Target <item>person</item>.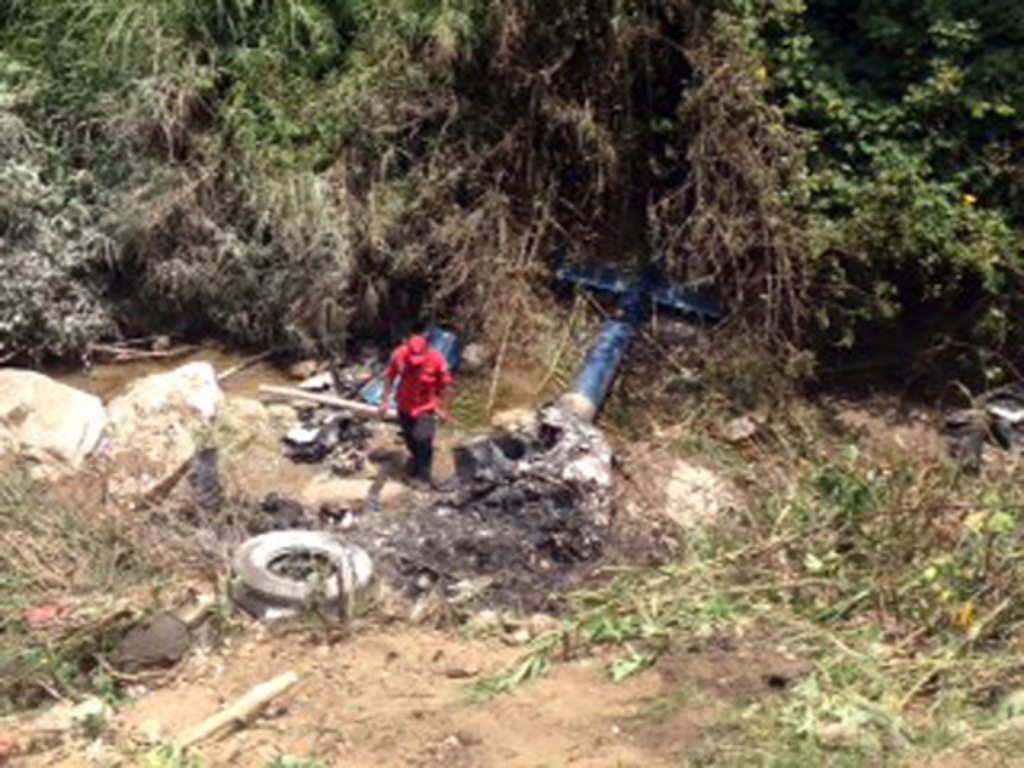
Target region: <bbox>375, 309, 455, 449</bbox>.
